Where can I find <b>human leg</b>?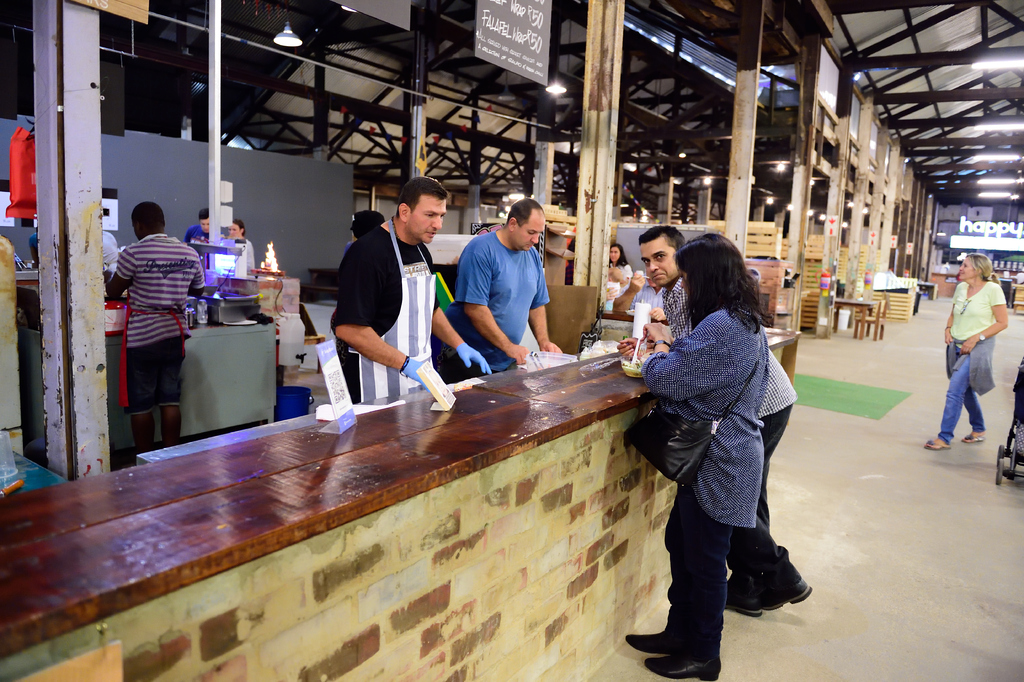
You can find it at x1=961 y1=390 x2=988 y2=438.
